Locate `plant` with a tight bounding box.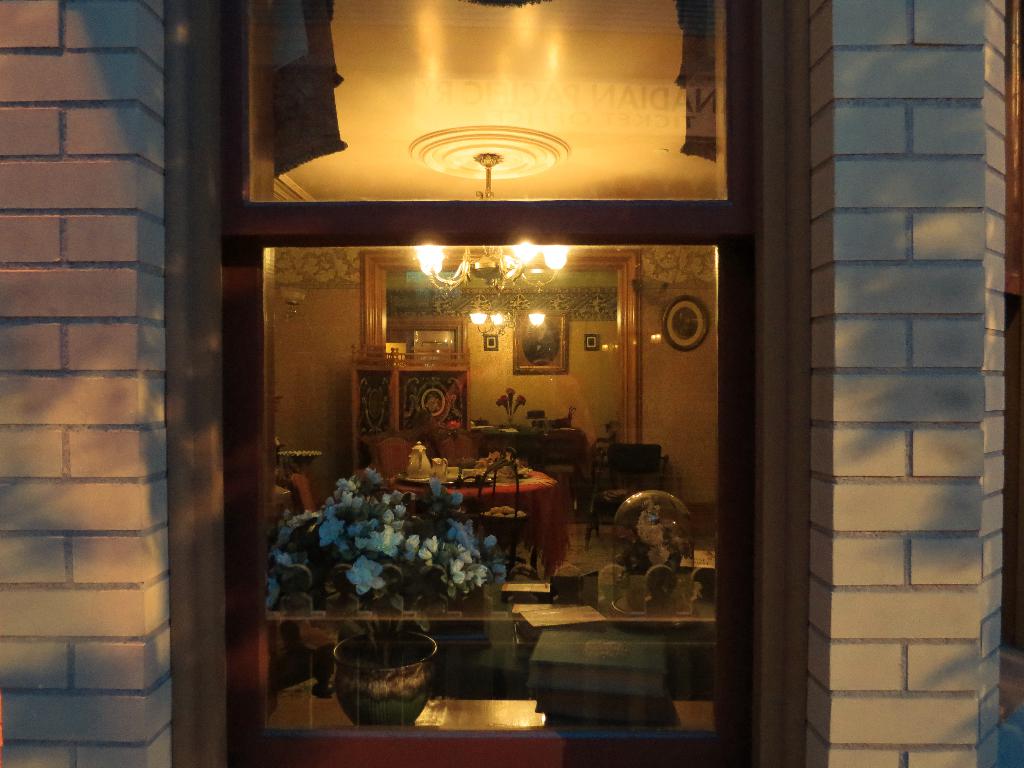
pyautogui.locateOnScreen(262, 468, 509, 670).
